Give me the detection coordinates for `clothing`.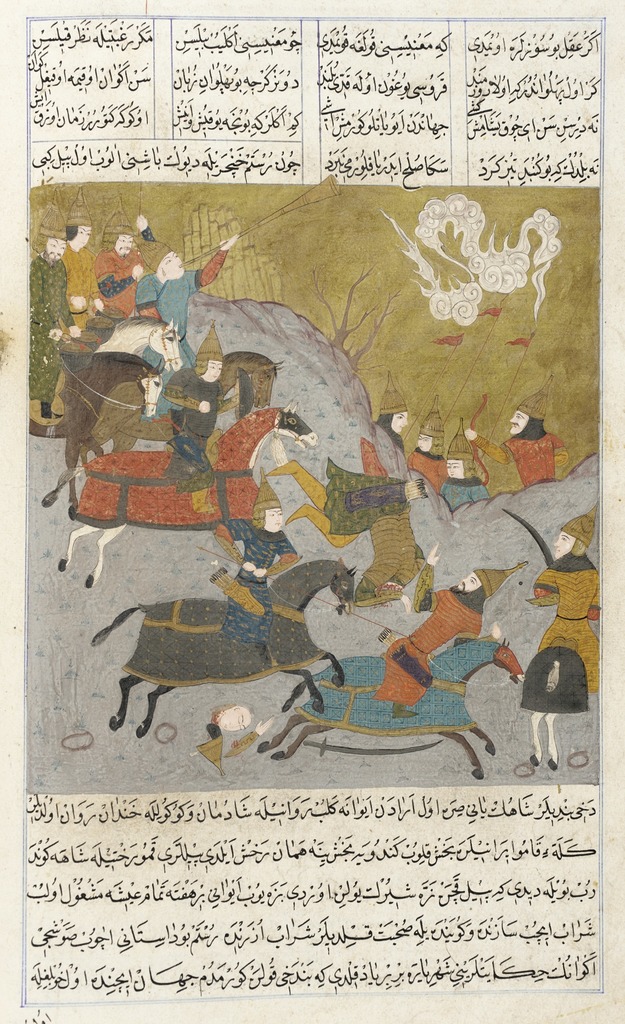
{"left": 533, "top": 547, "right": 599, "bottom": 687}.
